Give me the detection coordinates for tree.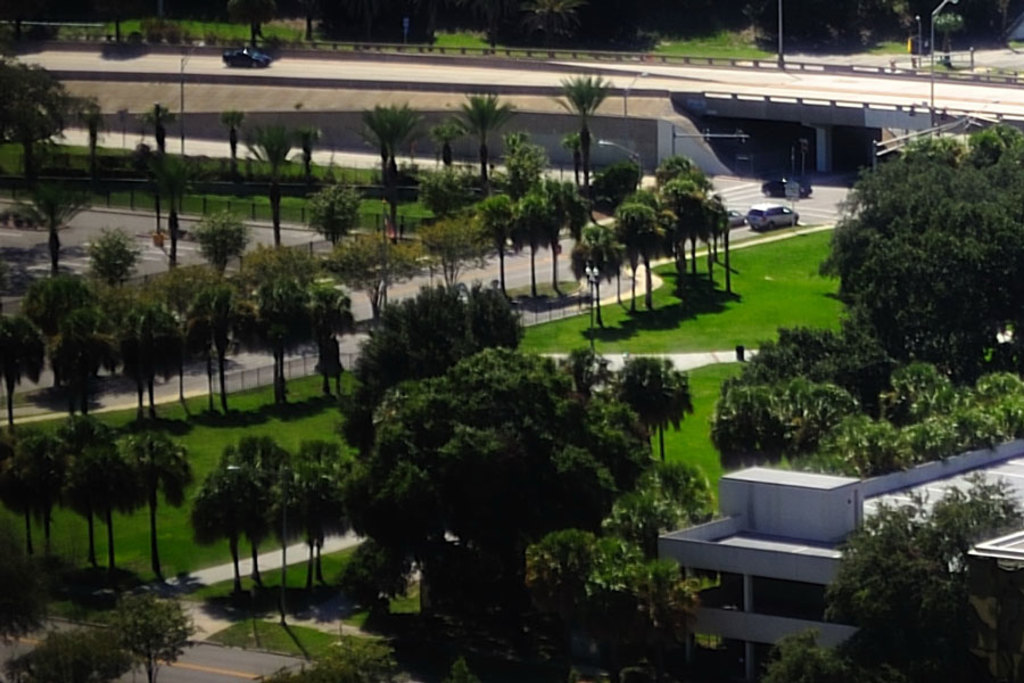
189:215:273:314.
